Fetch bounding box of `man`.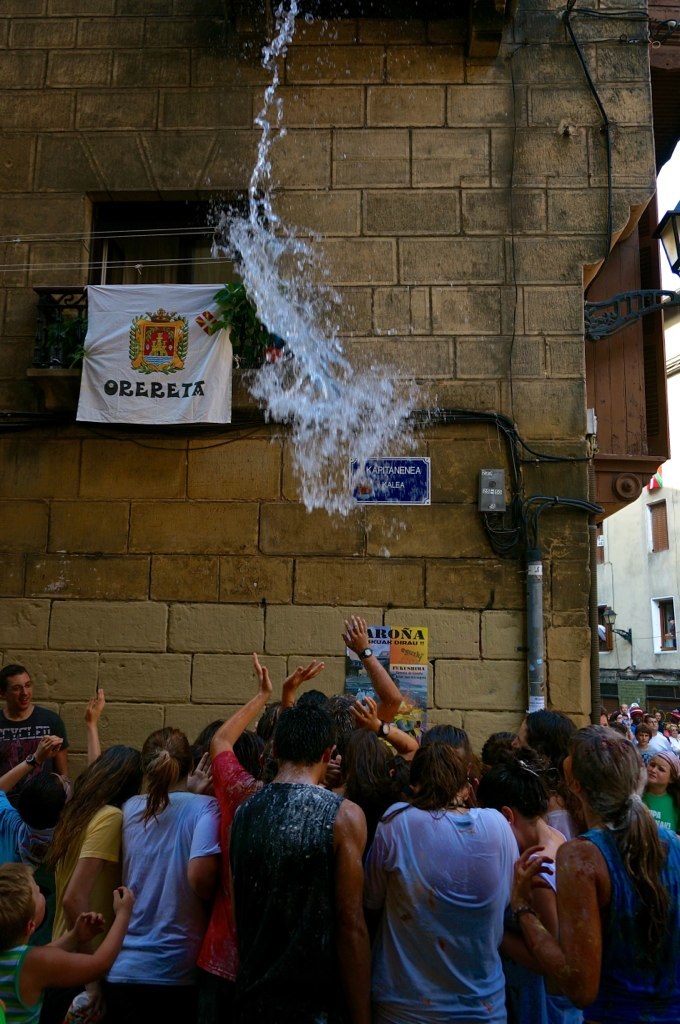
Bbox: <bbox>218, 665, 410, 1015</bbox>.
